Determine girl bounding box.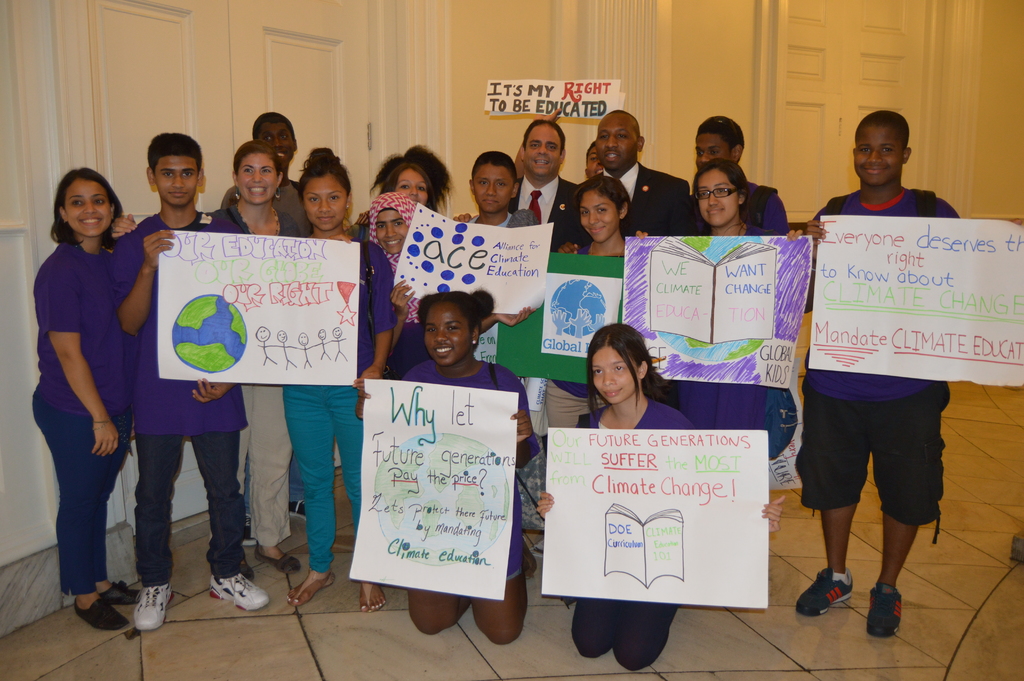
Determined: [left=36, top=166, right=138, bottom=630].
